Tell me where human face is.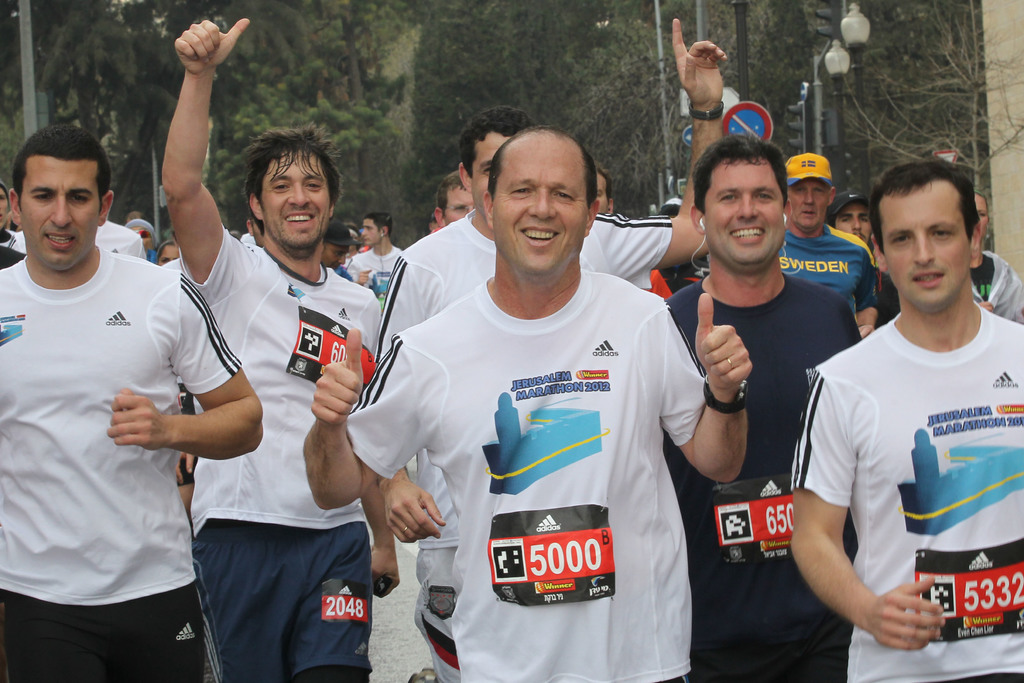
human face is at BBox(268, 153, 330, 252).
